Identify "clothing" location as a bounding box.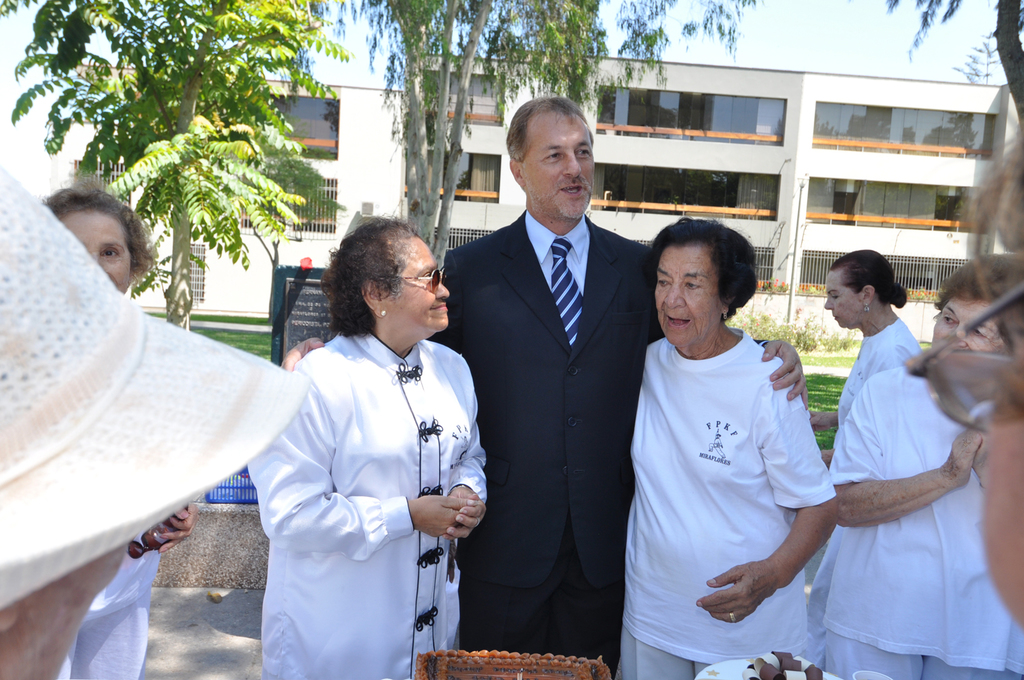
pyautogui.locateOnScreen(601, 344, 827, 679).
